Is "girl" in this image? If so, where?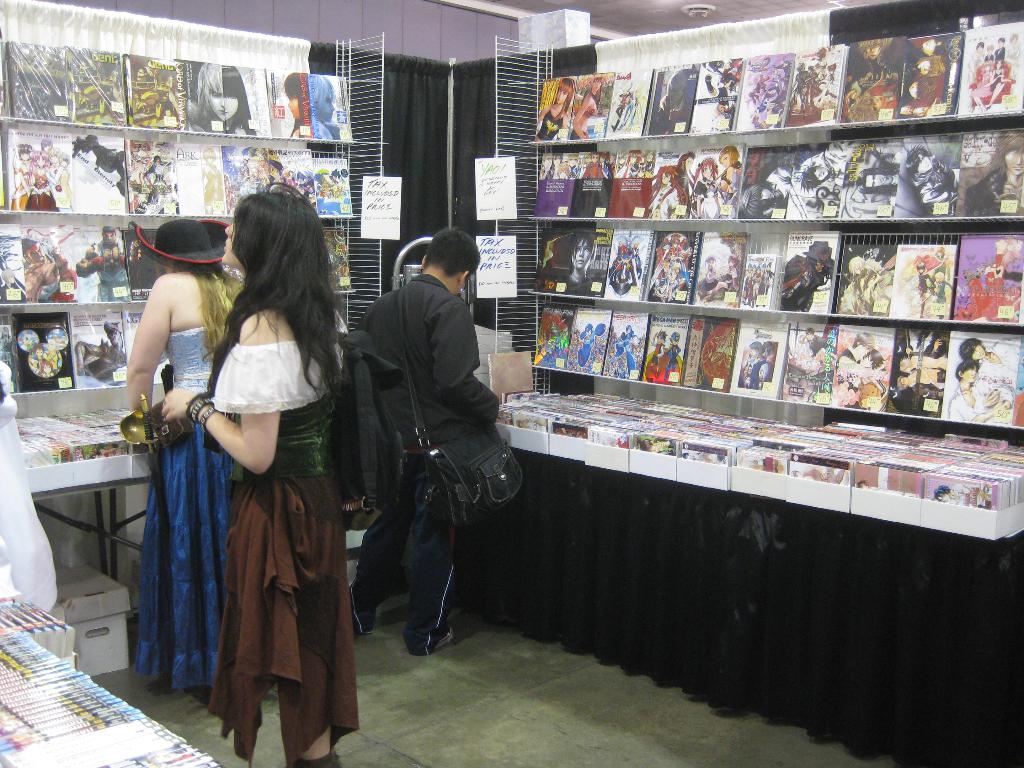
Yes, at pyautogui.locateOnScreen(36, 360, 55, 376).
